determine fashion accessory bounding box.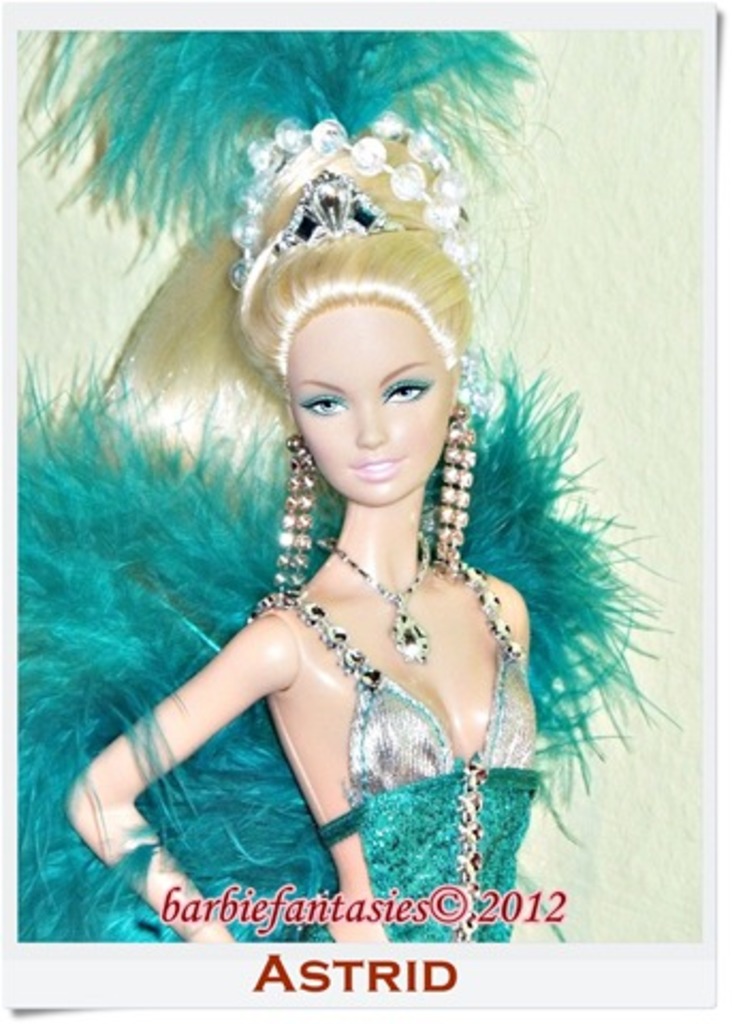
Determined: <box>337,525,429,668</box>.
